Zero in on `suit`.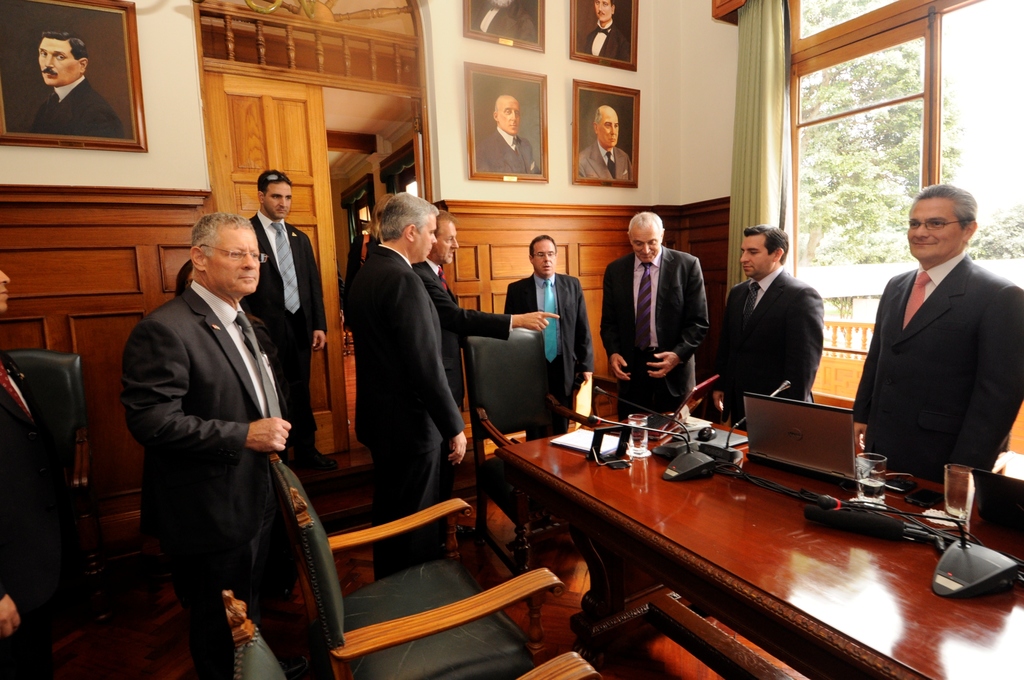
Zeroed in: [left=413, top=259, right=518, bottom=414].
